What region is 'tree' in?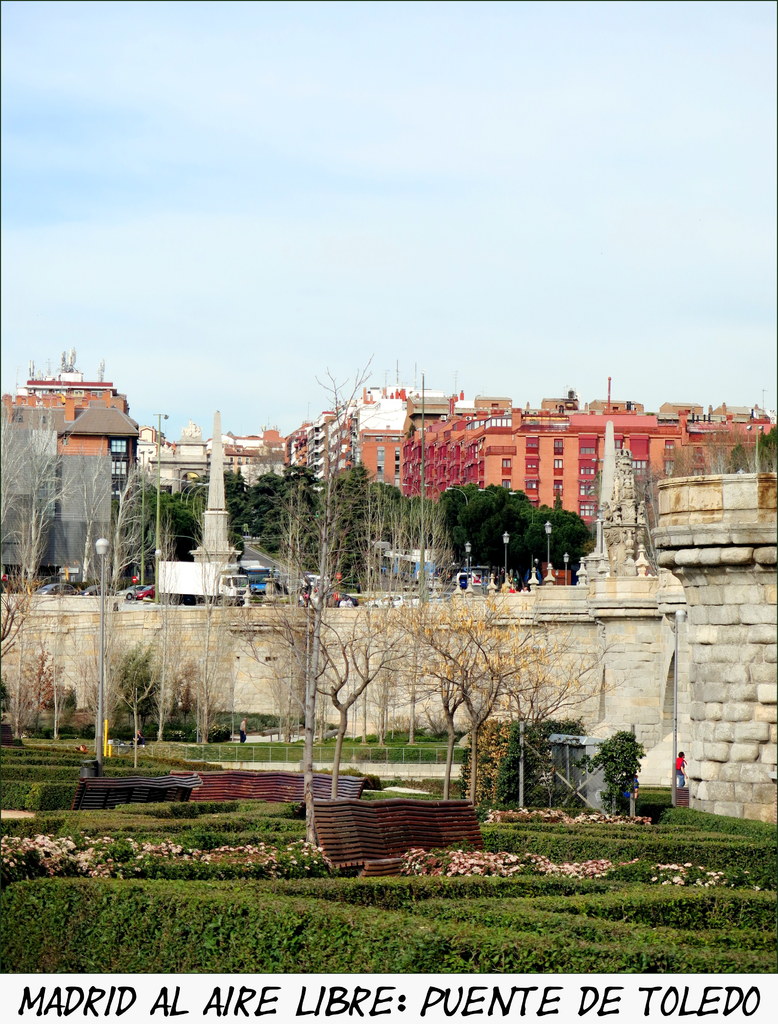
{"left": 226, "top": 365, "right": 396, "bottom": 850}.
